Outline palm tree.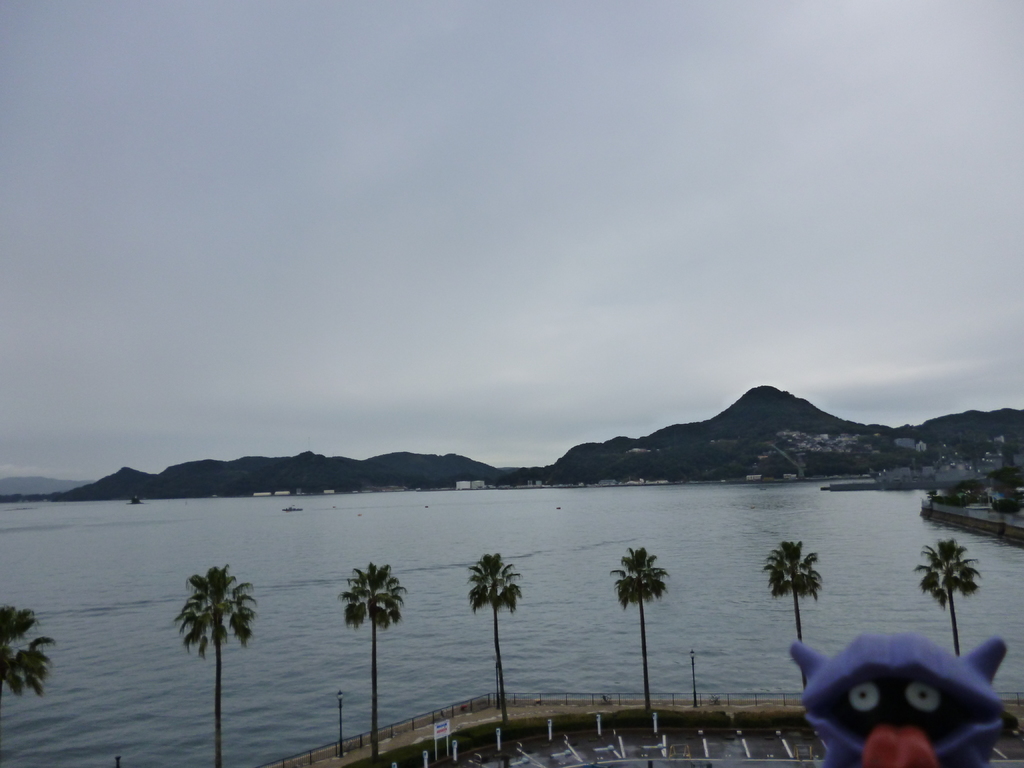
Outline: (x1=765, y1=540, x2=826, y2=683).
